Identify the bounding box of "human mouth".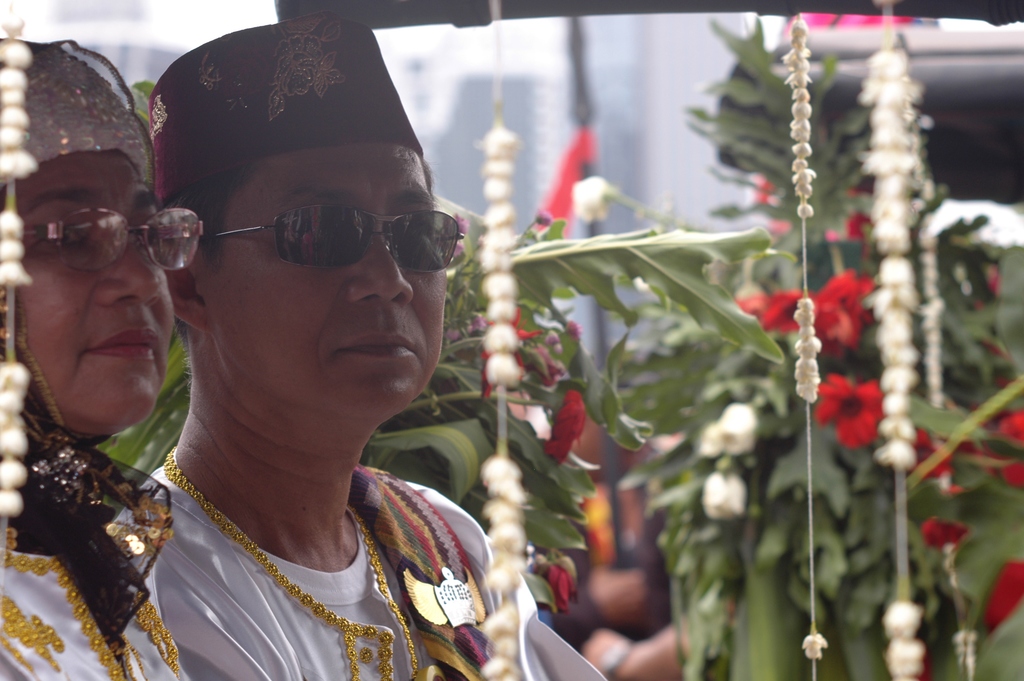
left=333, top=328, right=424, bottom=377.
